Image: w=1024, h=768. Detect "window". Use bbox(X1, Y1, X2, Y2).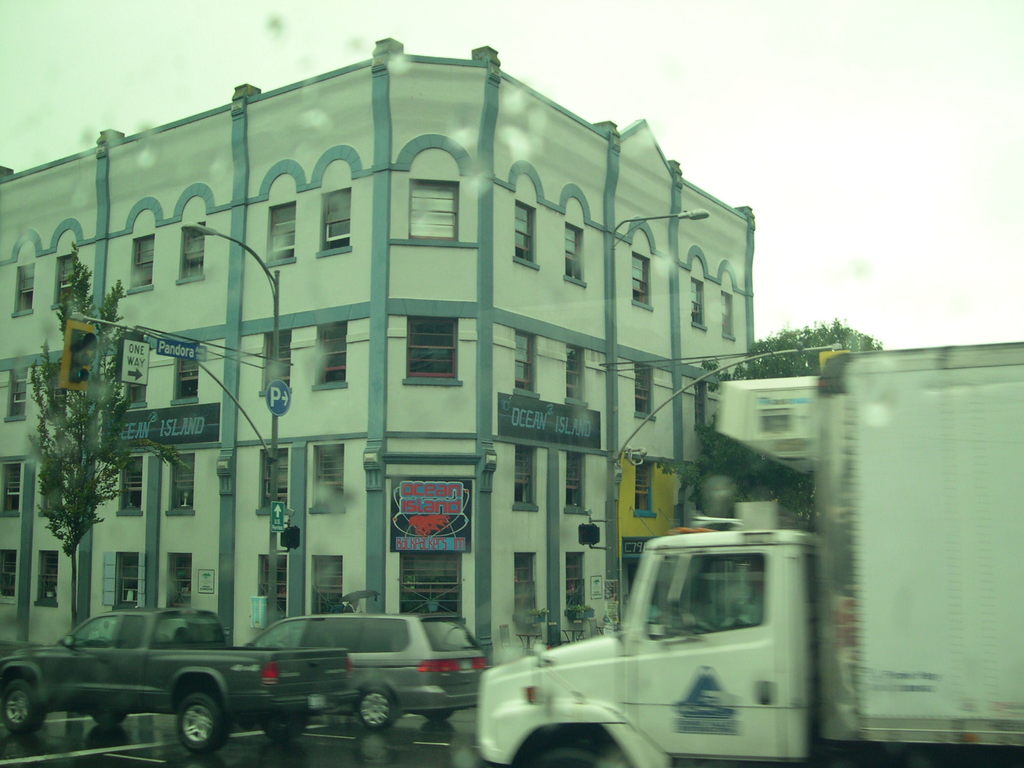
bbox(314, 559, 340, 617).
